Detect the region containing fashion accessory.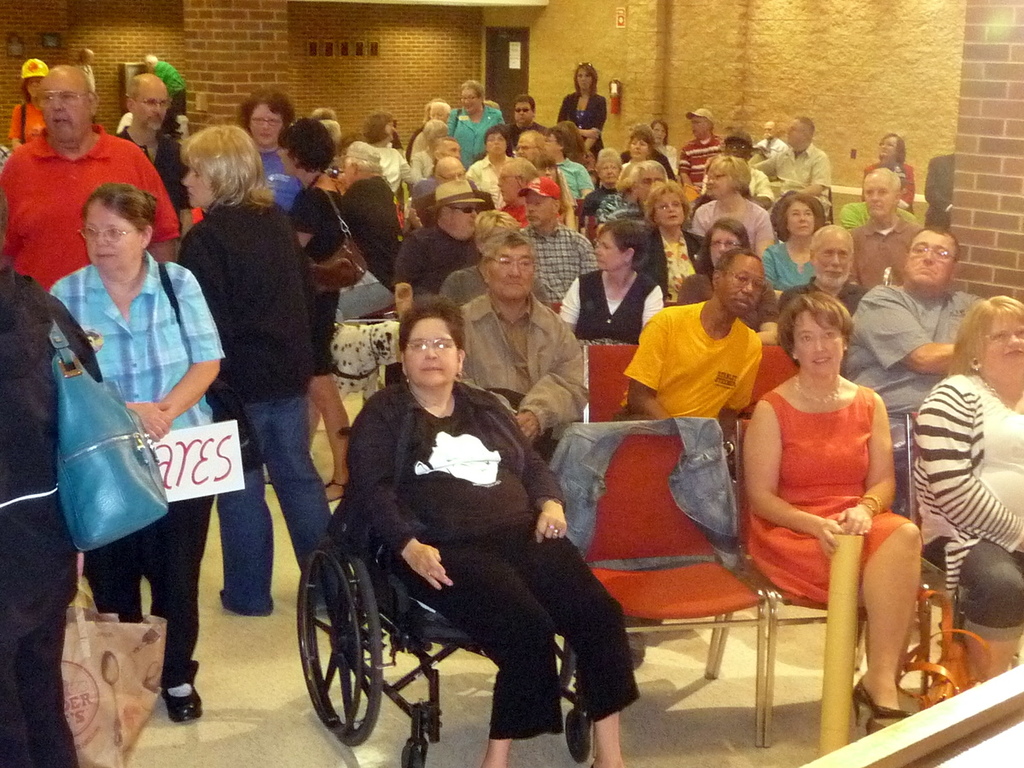
682,106,718,125.
